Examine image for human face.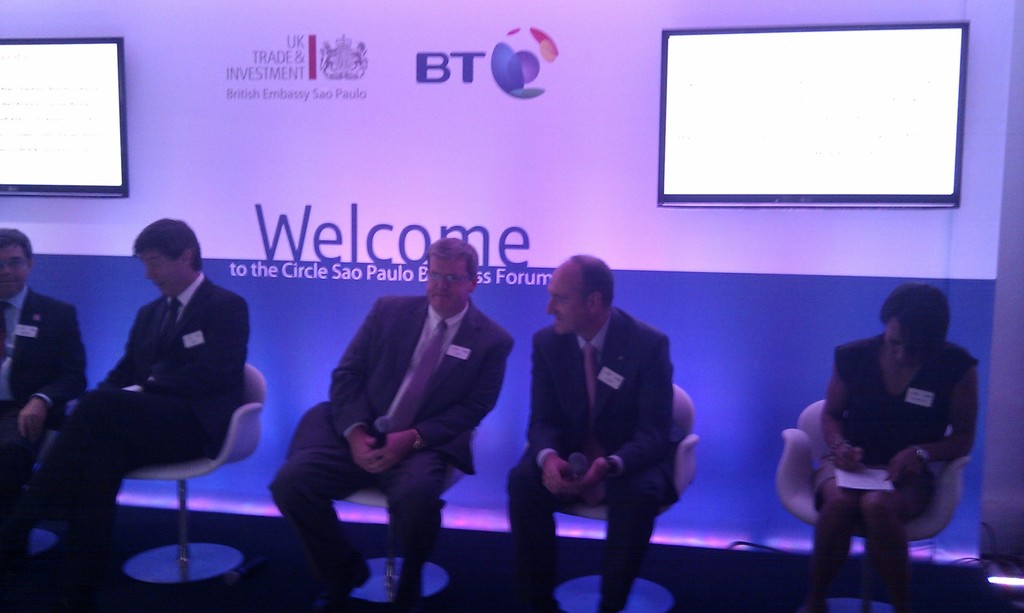
Examination result: 137,248,183,300.
